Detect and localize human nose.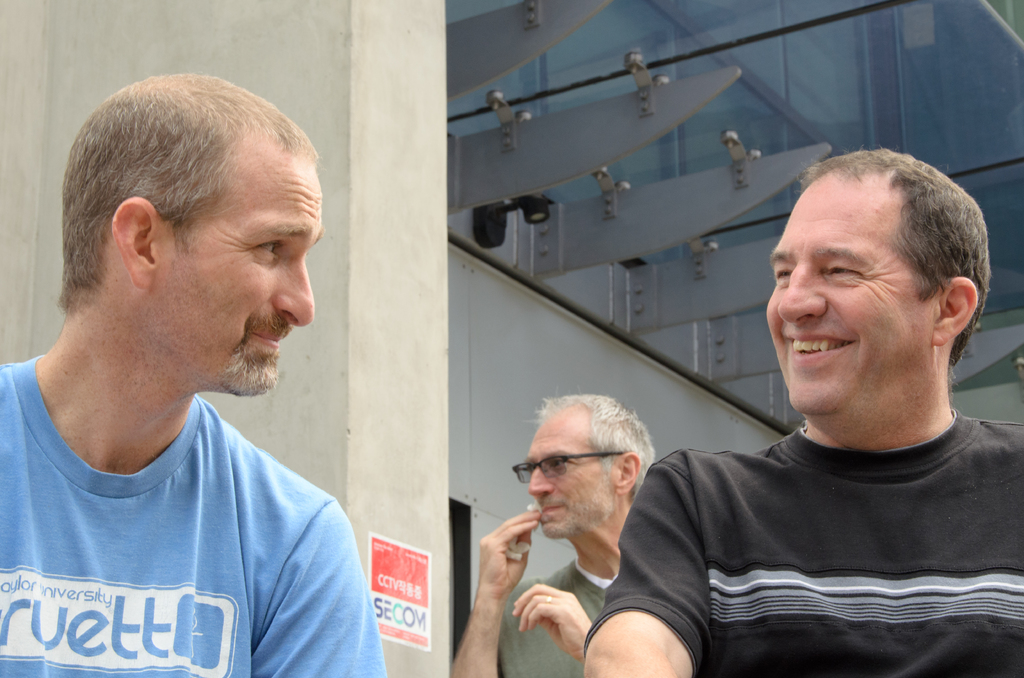
Localized at (529, 464, 552, 497).
